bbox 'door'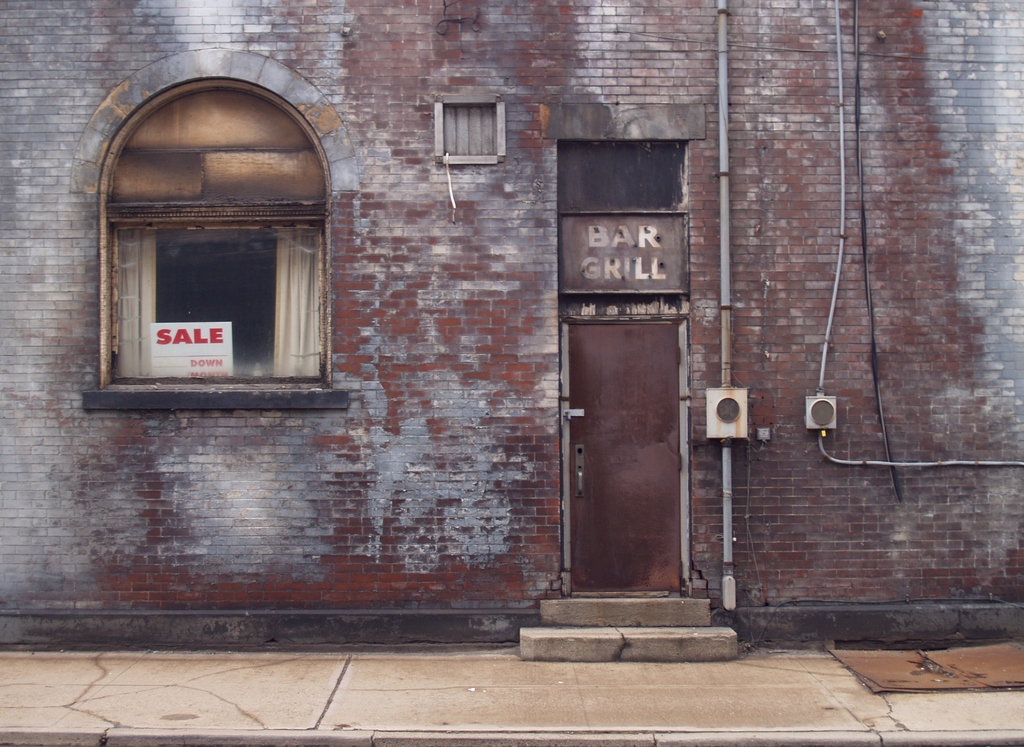
box=[557, 319, 693, 589]
